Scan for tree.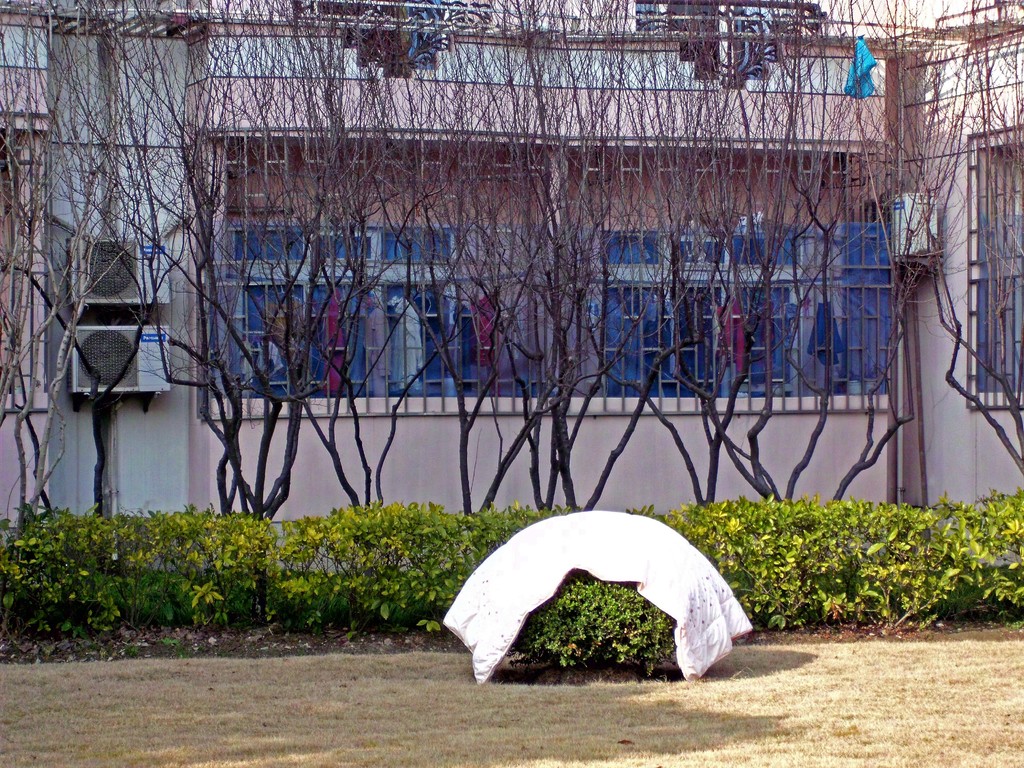
Scan result: (0,0,142,520).
